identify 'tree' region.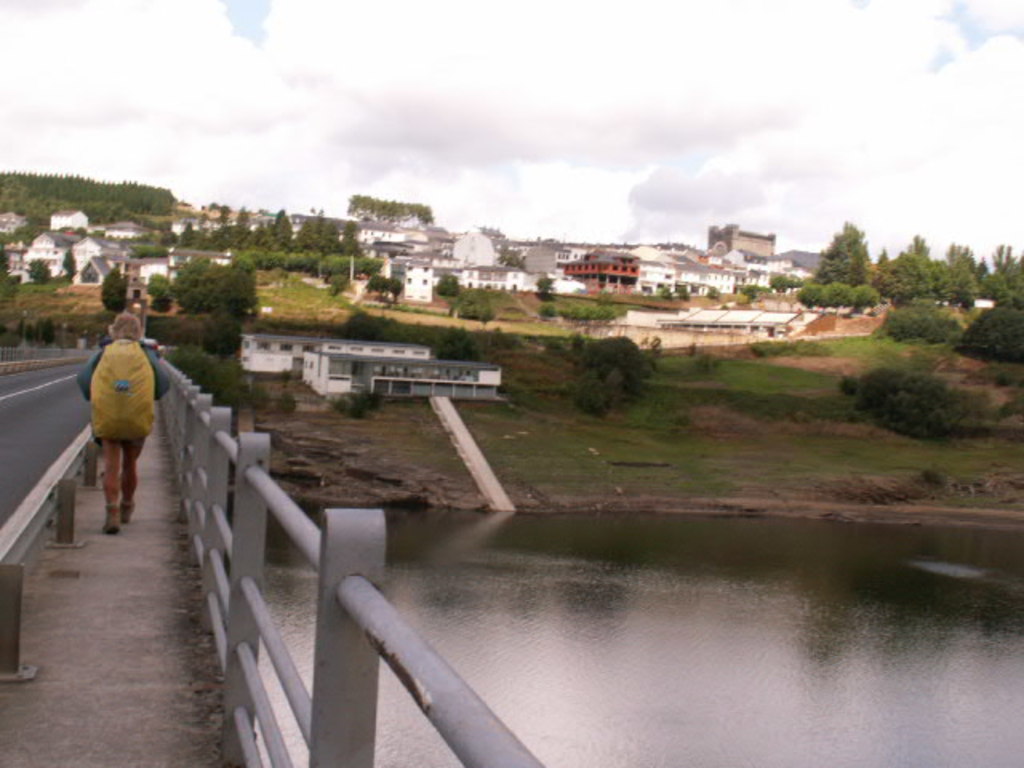
Region: pyautogui.locateOnScreen(816, 219, 878, 285).
